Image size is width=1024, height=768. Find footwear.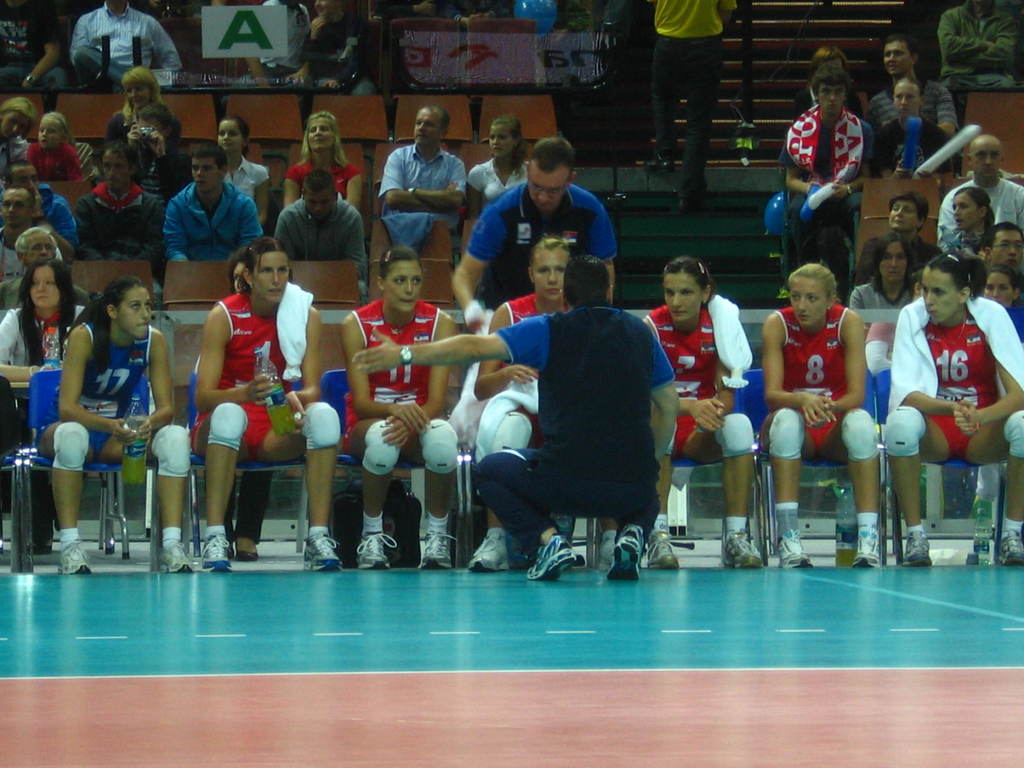
(201, 531, 232, 574).
